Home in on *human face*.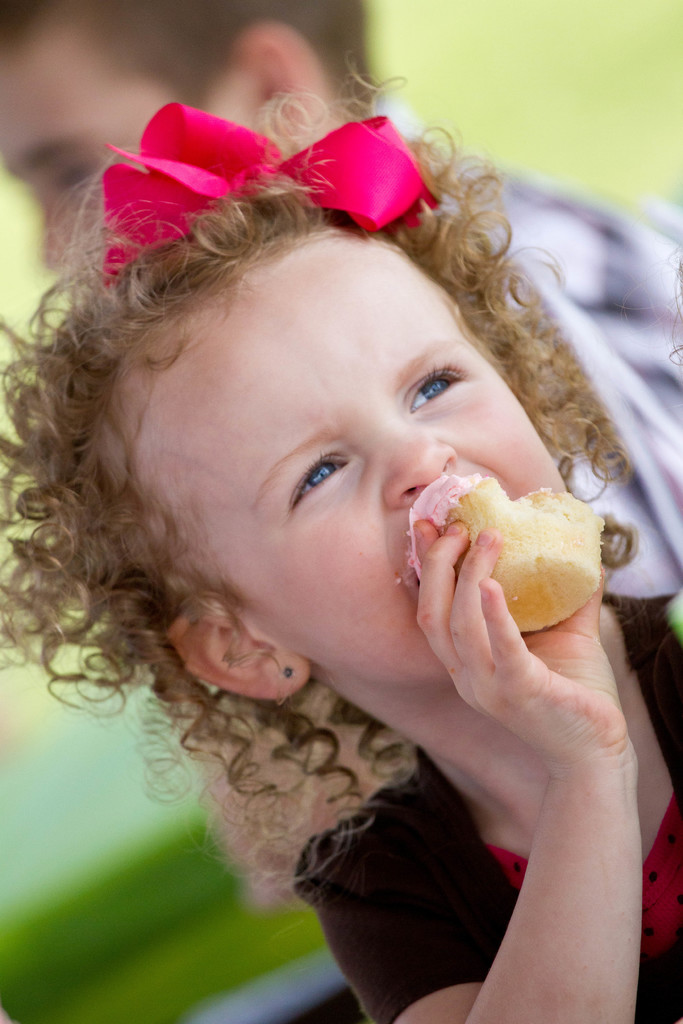
Homed in at pyautogui.locateOnScreen(0, 0, 249, 270).
